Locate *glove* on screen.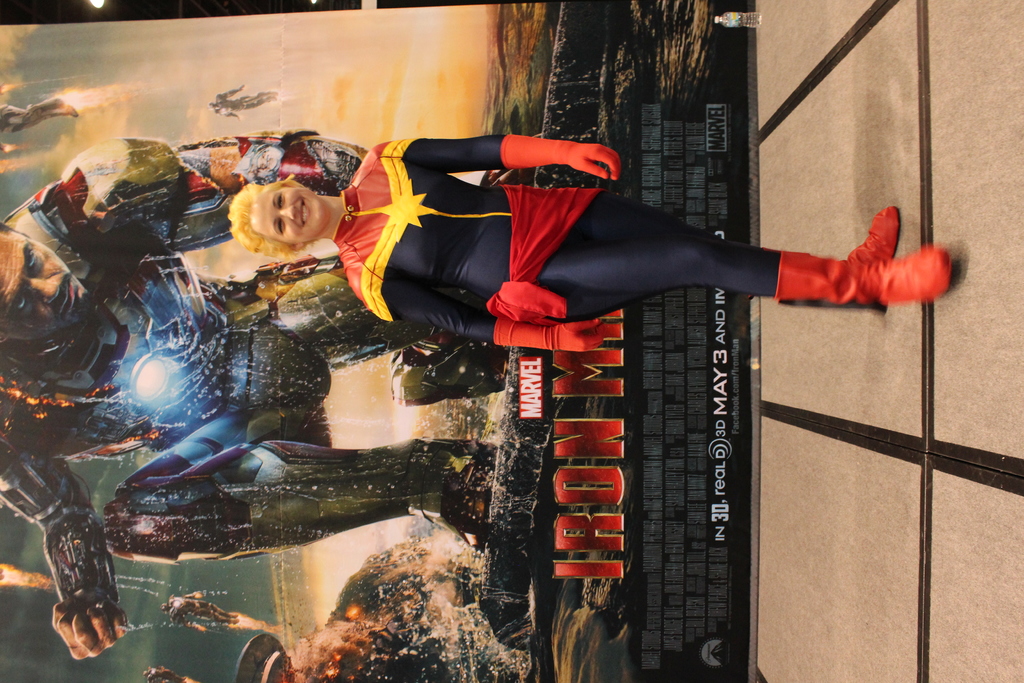
On screen at 498 131 622 181.
